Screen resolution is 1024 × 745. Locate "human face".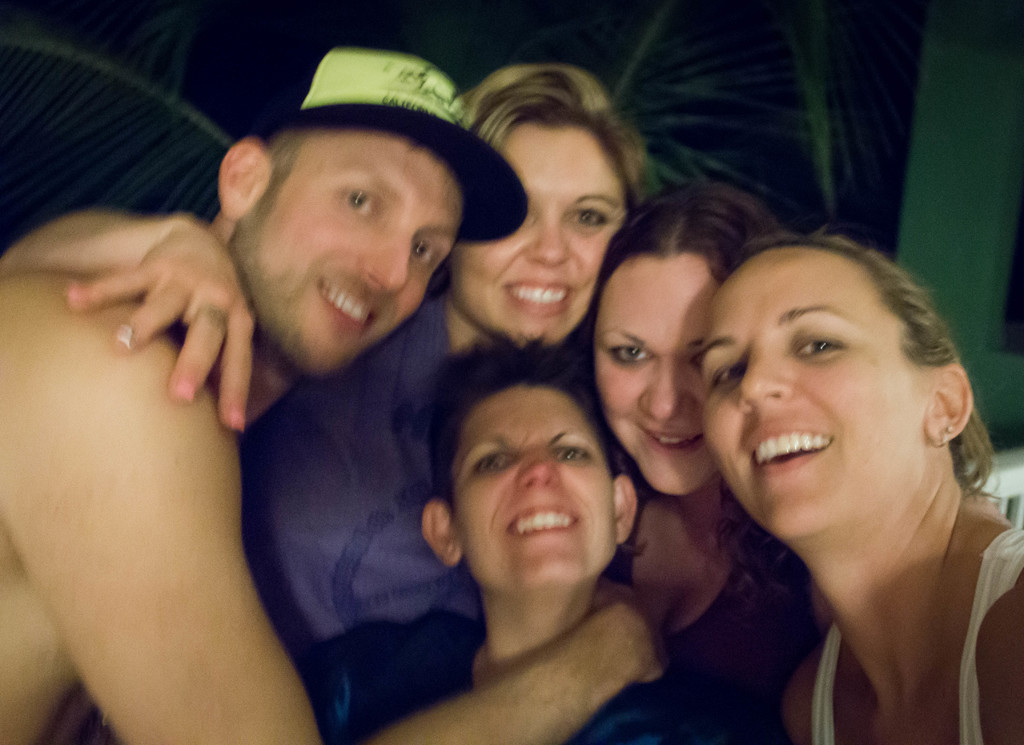
(705, 249, 929, 546).
